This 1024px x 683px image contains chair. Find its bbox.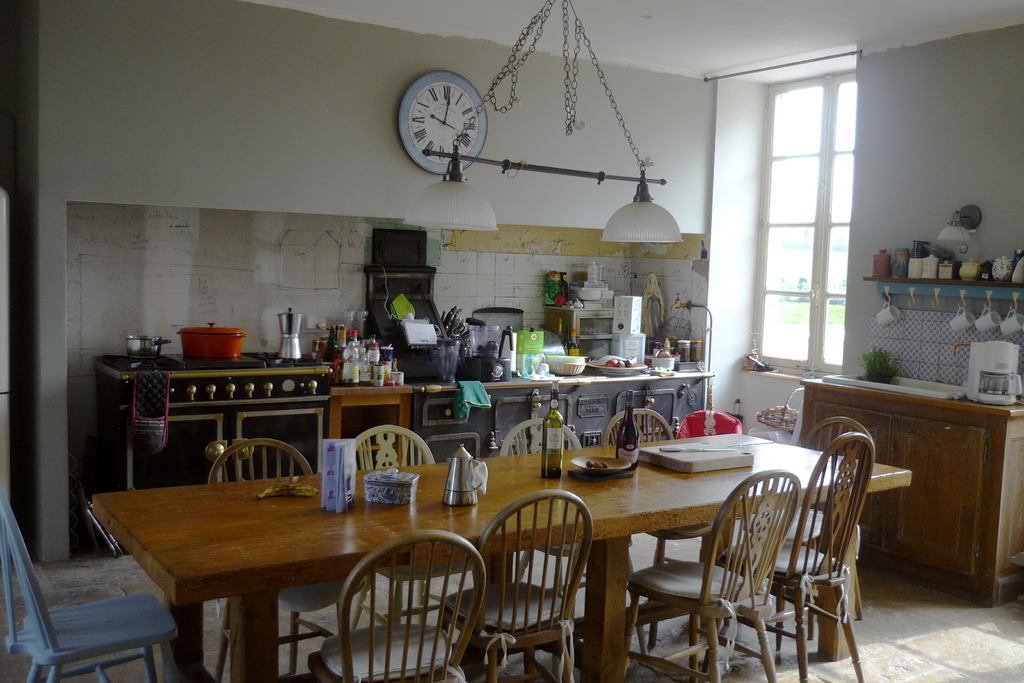
<box>467,491,598,682</box>.
